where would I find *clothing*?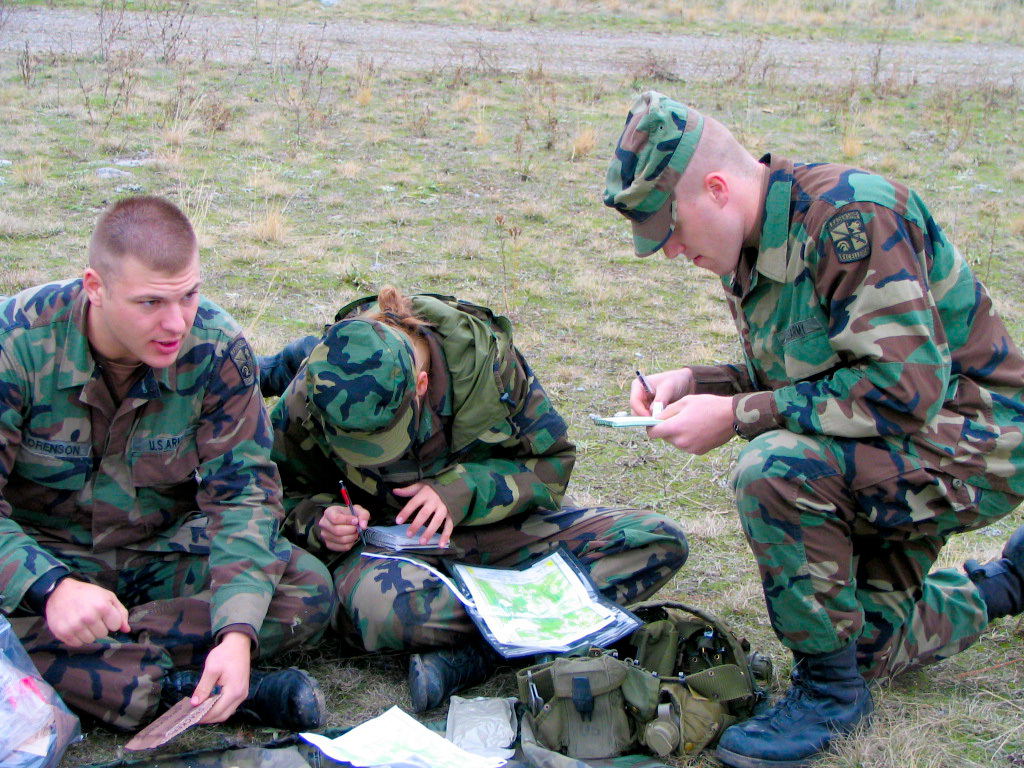
At box=[0, 283, 284, 729].
